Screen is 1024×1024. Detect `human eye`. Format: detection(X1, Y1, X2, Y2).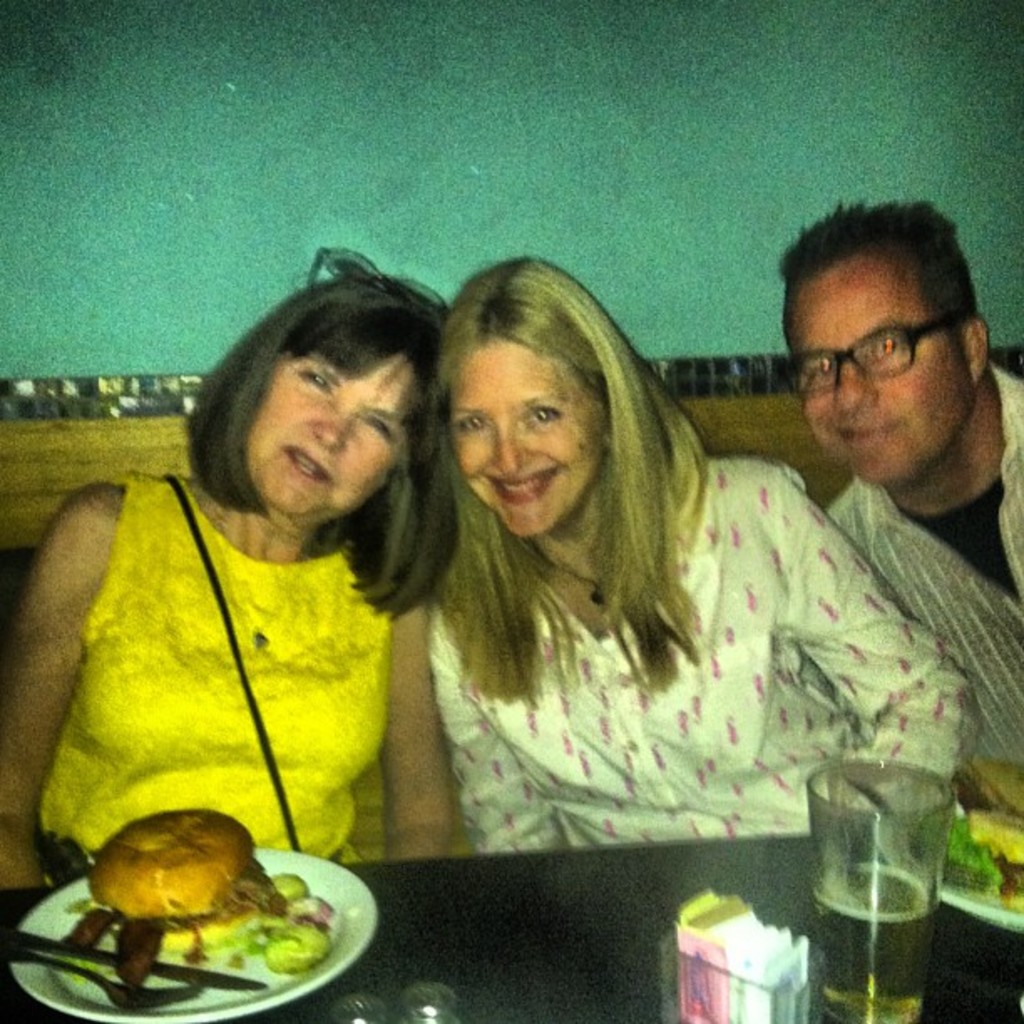
detection(808, 360, 838, 381).
